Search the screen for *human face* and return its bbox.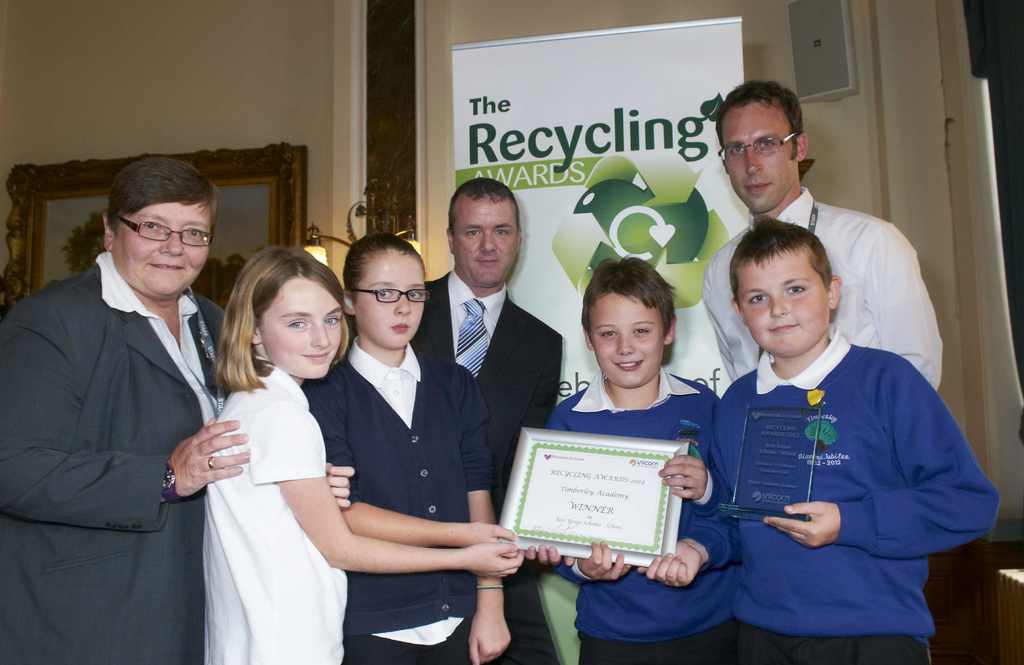
Found: [587, 291, 663, 389].
